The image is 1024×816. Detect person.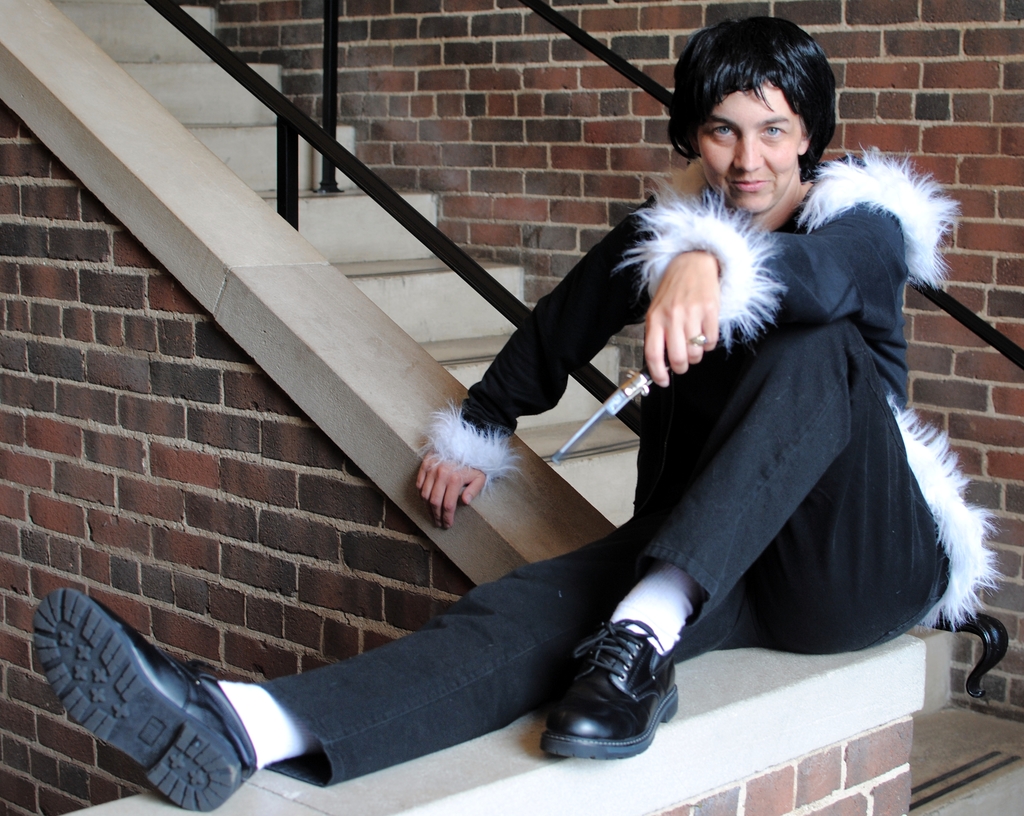
Detection: <region>30, 17, 1001, 810</region>.
